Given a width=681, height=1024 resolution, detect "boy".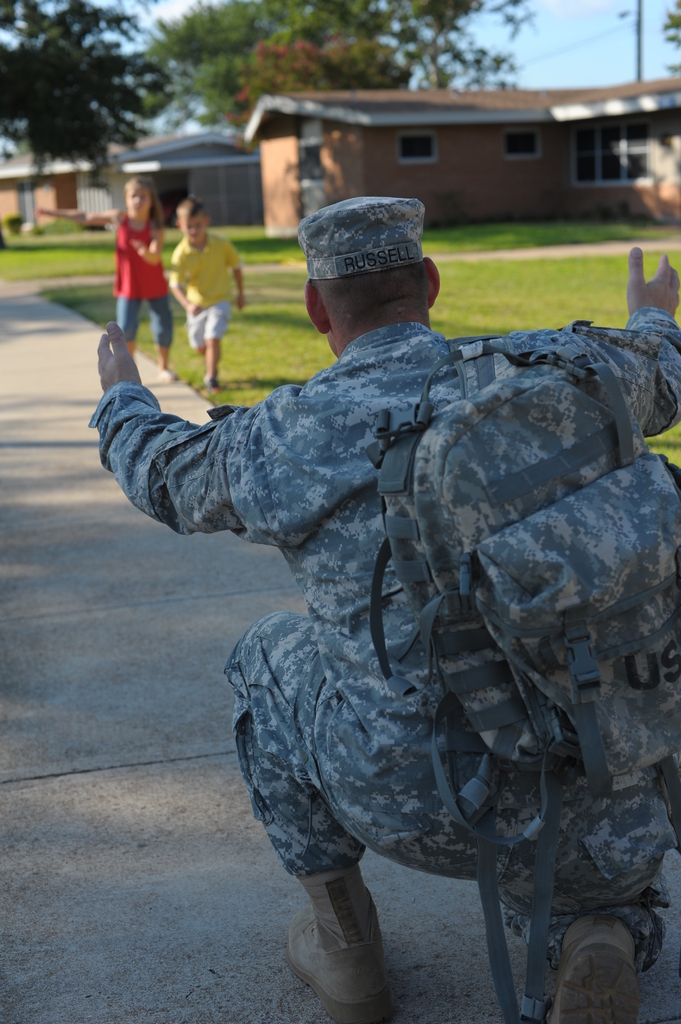
box(32, 173, 170, 364).
